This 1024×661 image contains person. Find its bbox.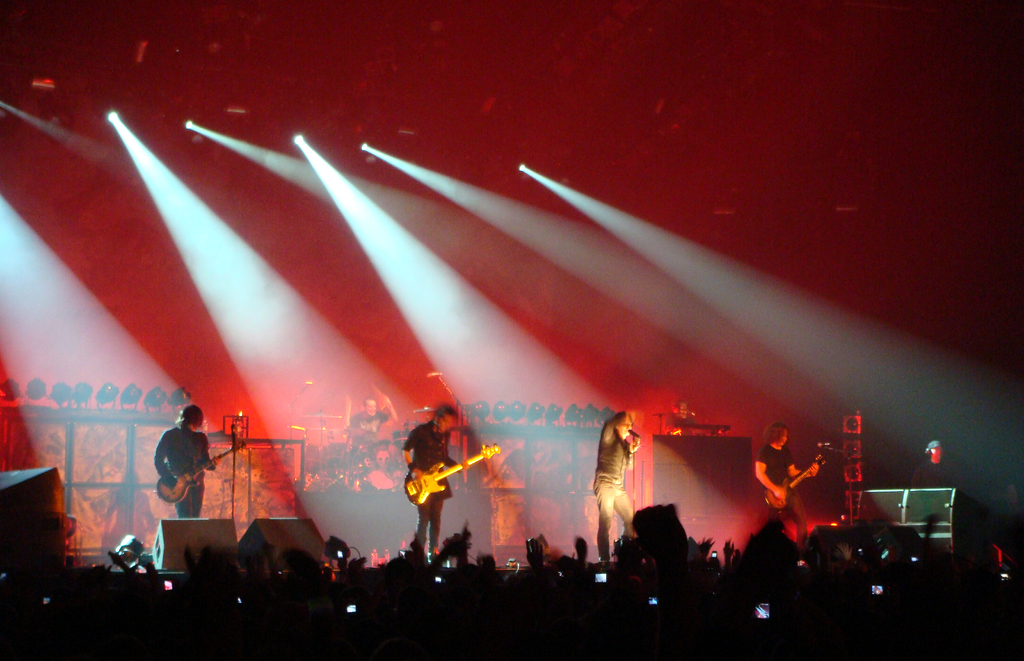
bbox=(751, 425, 819, 548).
